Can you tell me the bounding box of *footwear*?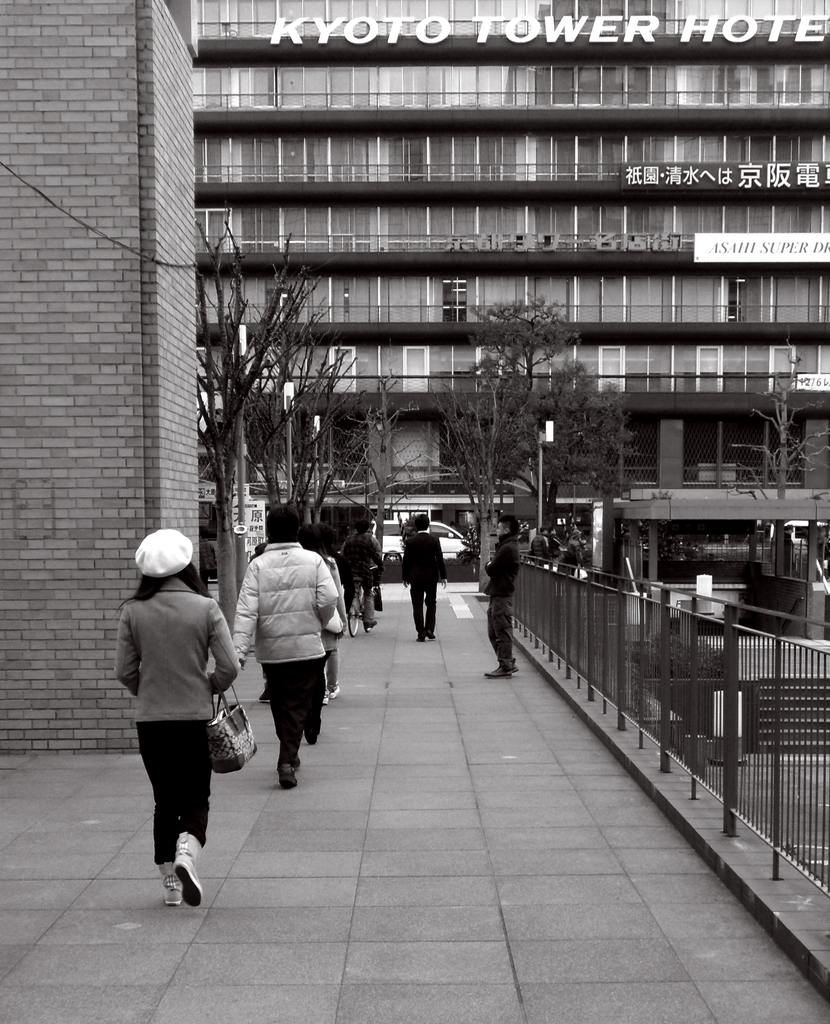
(left=173, top=831, right=204, bottom=912).
